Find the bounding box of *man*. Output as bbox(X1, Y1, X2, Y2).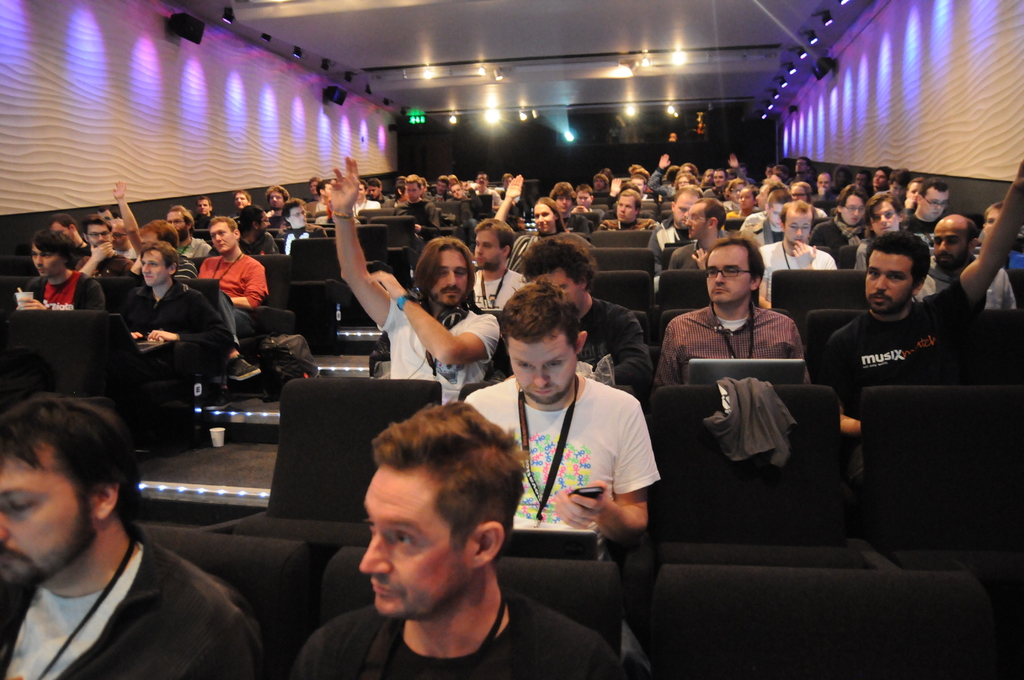
bbox(652, 231, 811, 400).
